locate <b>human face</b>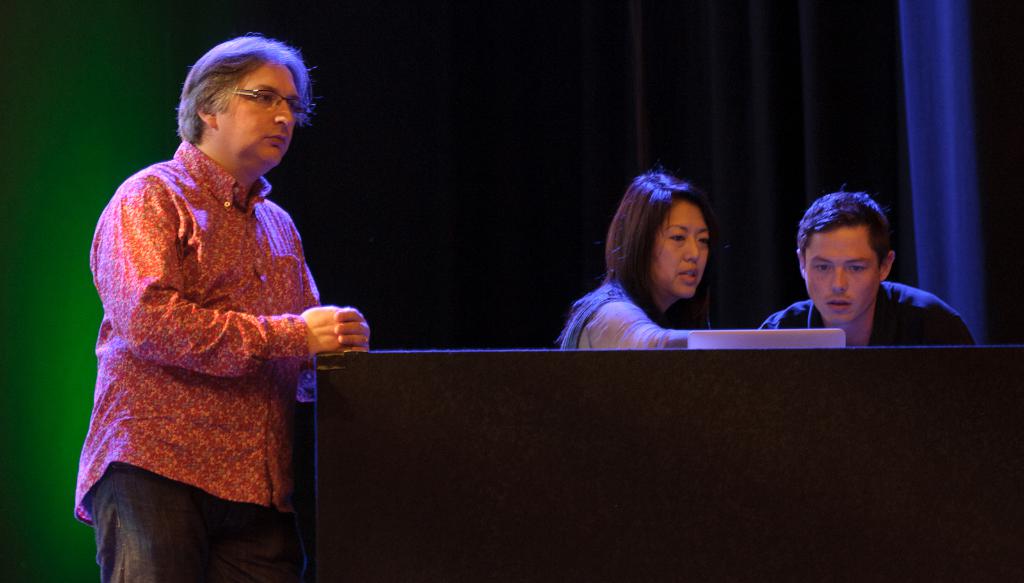
bbox=(221, 67, 299, 164)
